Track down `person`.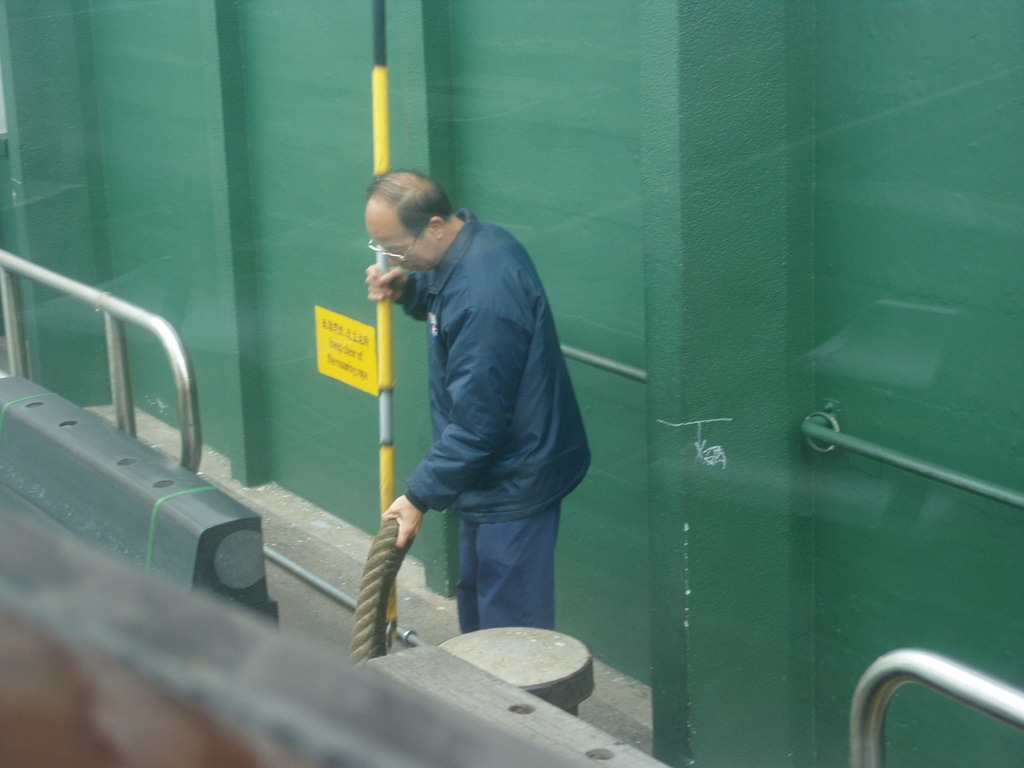
Tracked to bbox=(347, 173, 593, 672).
